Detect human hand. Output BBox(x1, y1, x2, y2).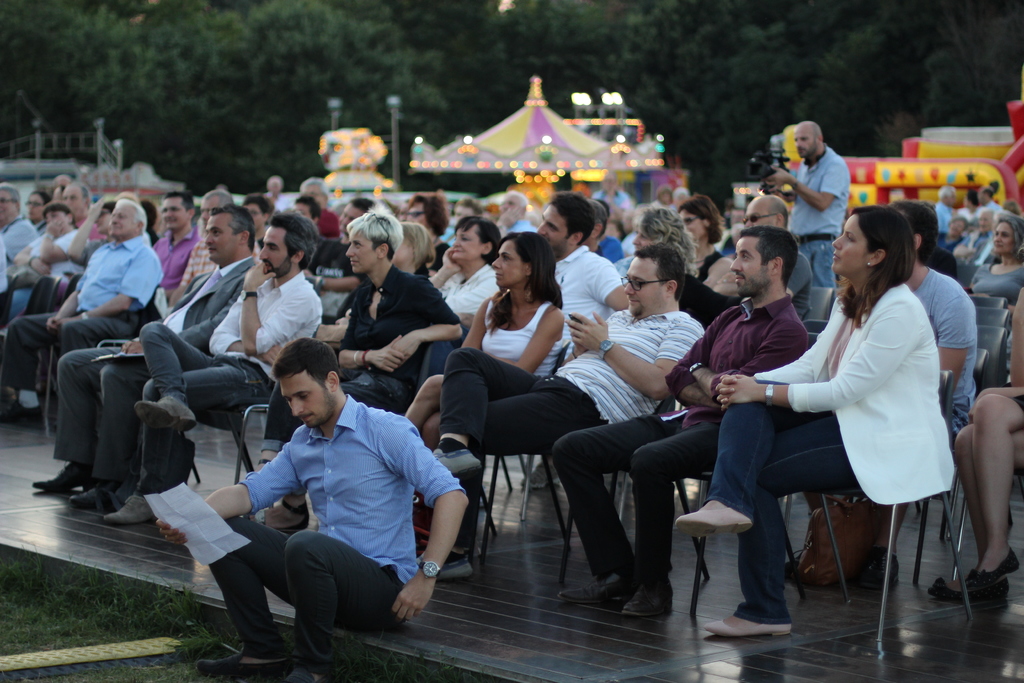
BBox(721, 374, 758, 409).
